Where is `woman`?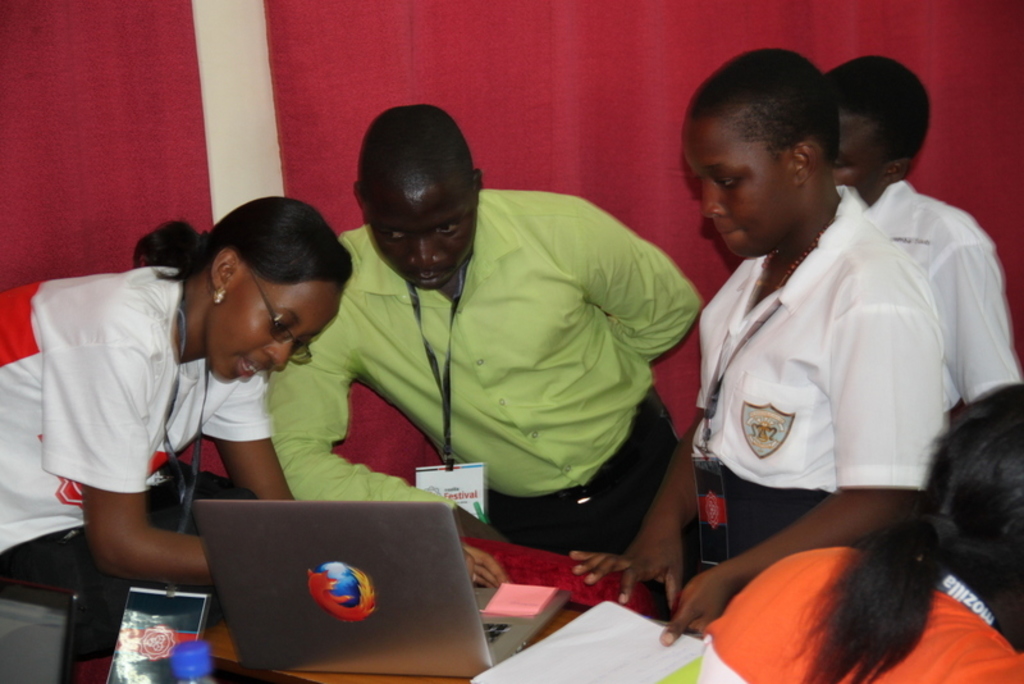
0 195 353 597.
